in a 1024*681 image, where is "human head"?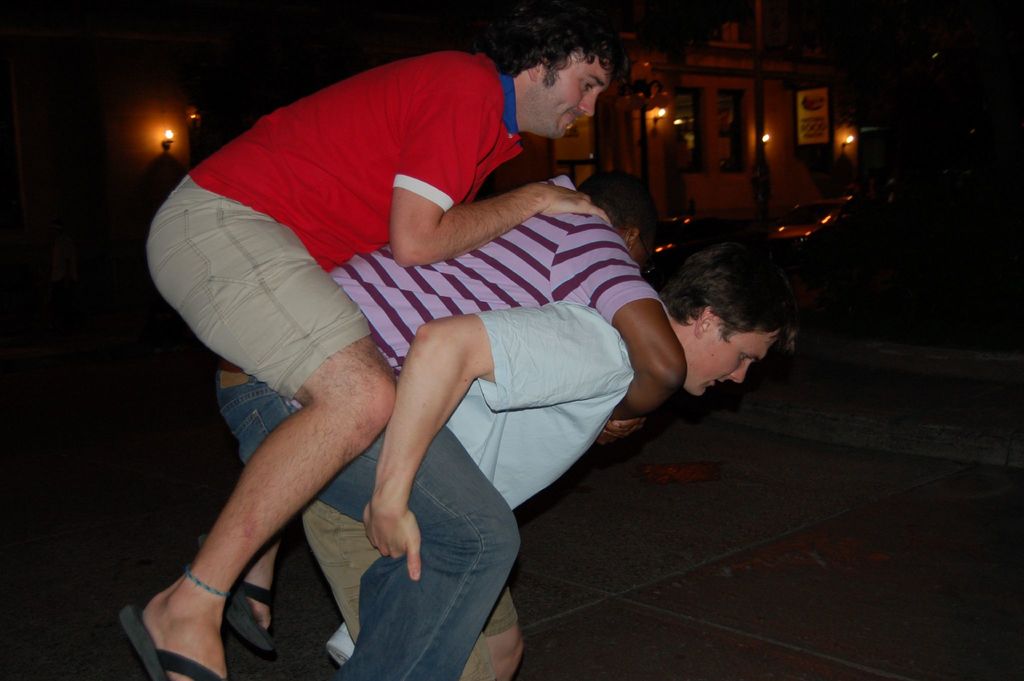
{"x1": 582, "y1": 163, "x2": 661, "y2": 264}.
